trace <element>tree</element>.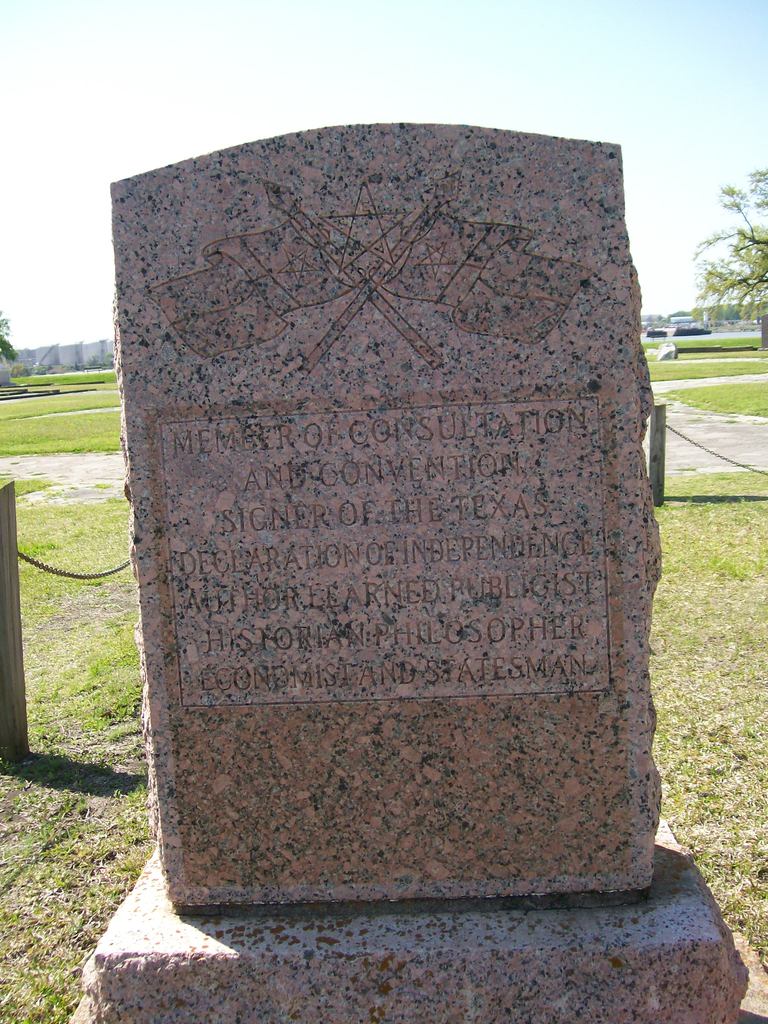
Traced to [675, 296, 726, 337].
